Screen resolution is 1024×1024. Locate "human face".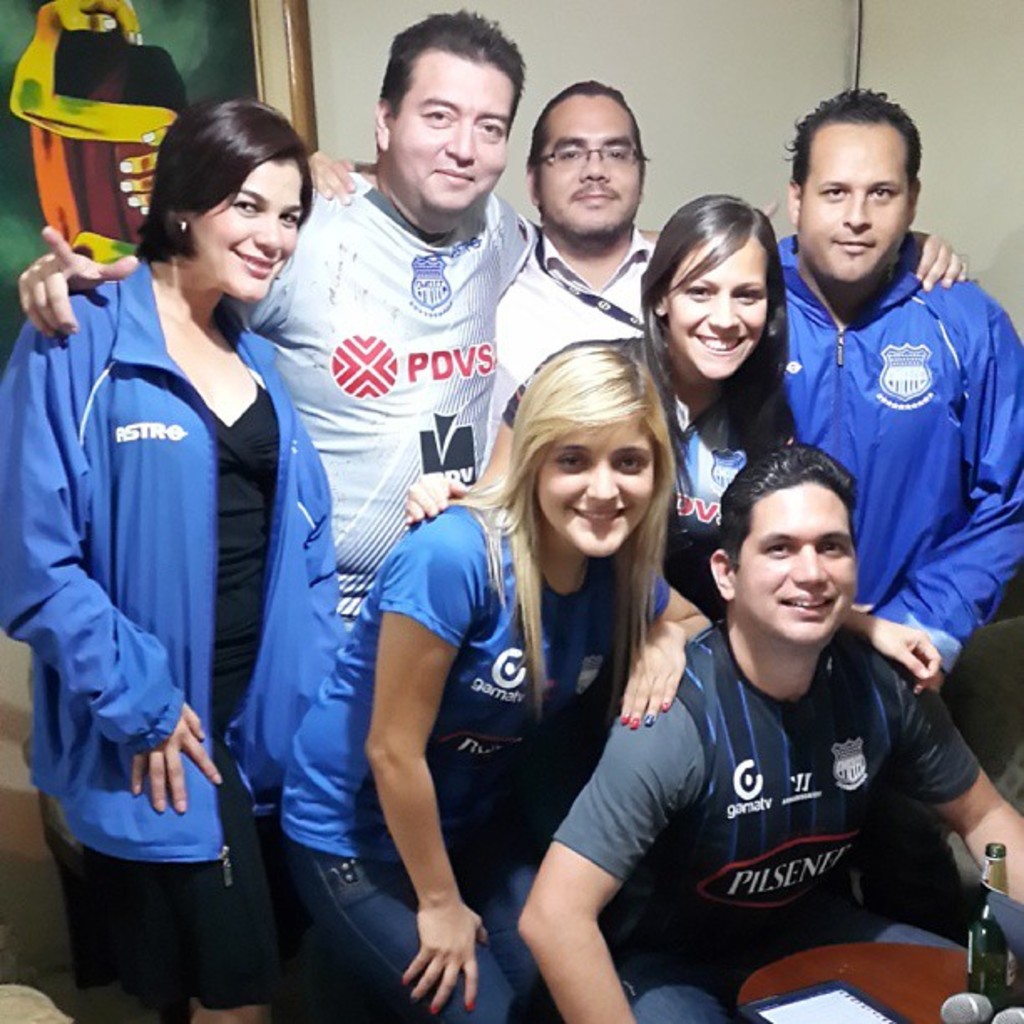
x1=535 y1=97 x2=643 y2=239.
